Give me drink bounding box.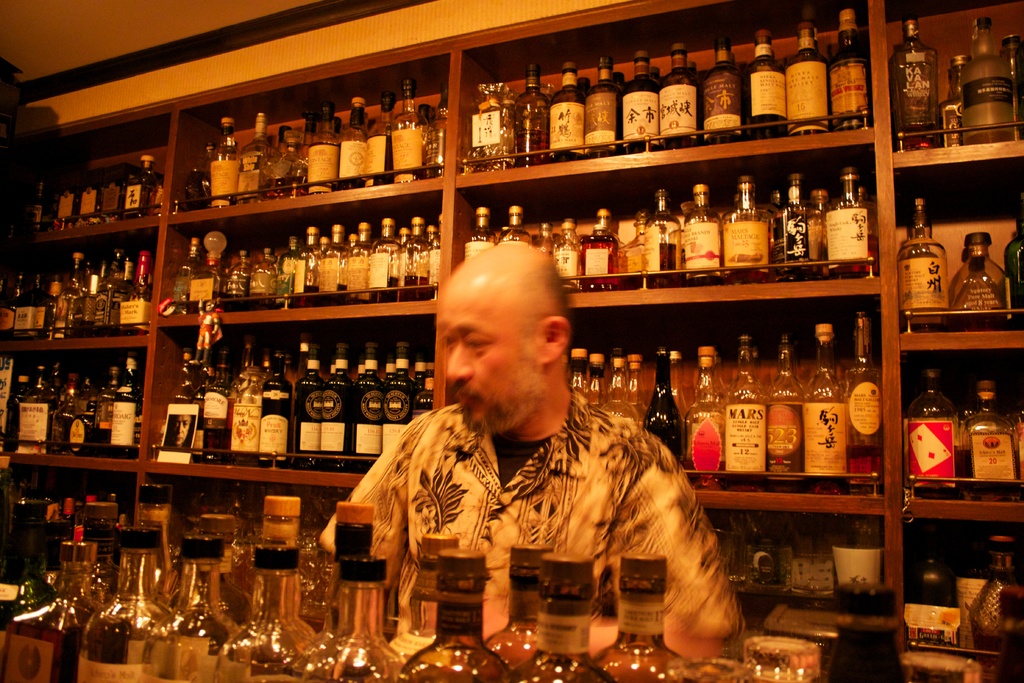
548/60/582/160.
